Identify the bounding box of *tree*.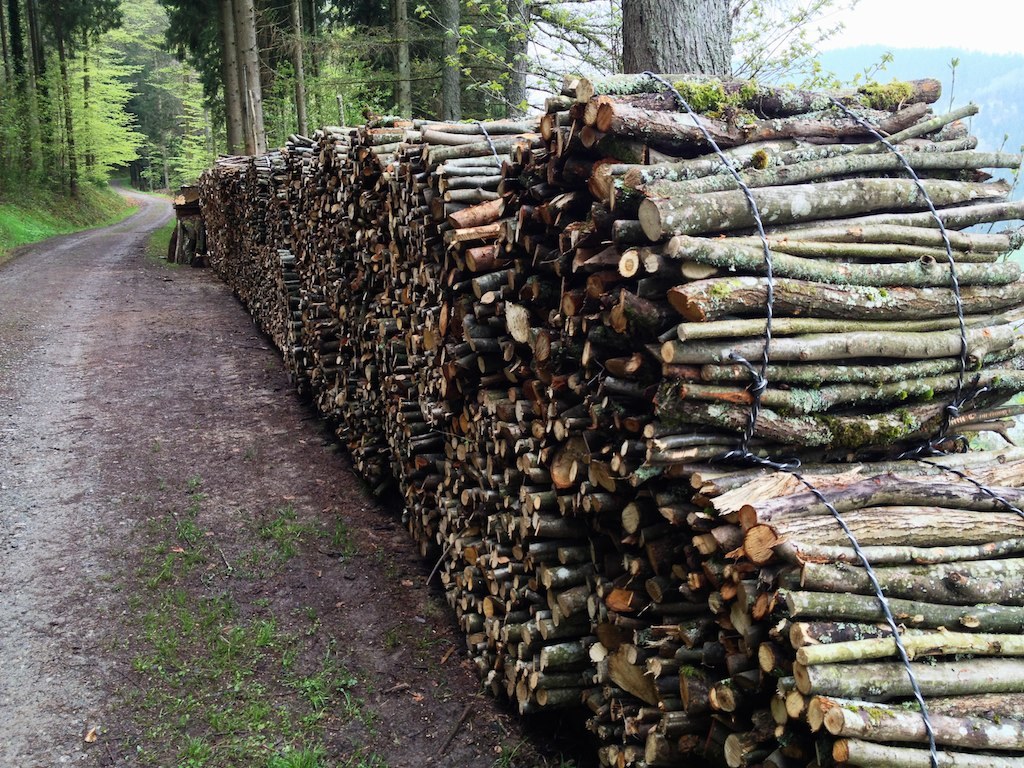
pyautogui.locateOnScreen(0, 0, 126, 206).
